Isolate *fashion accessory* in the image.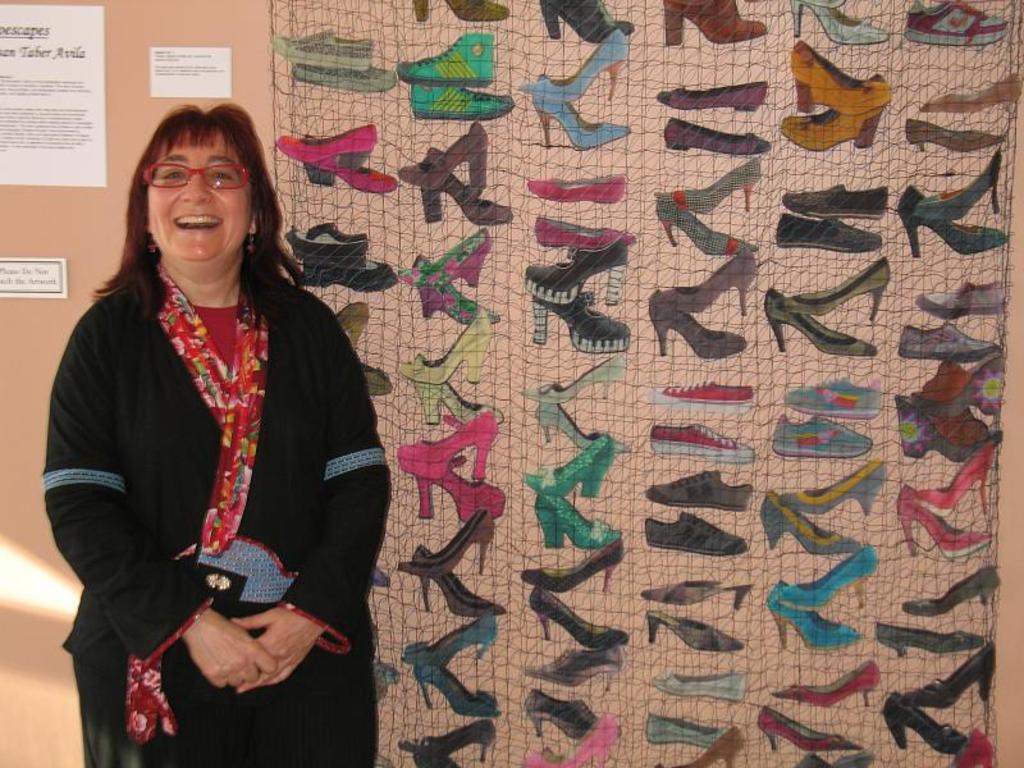
Isolated region: locate(765, 581, 860, 654).
